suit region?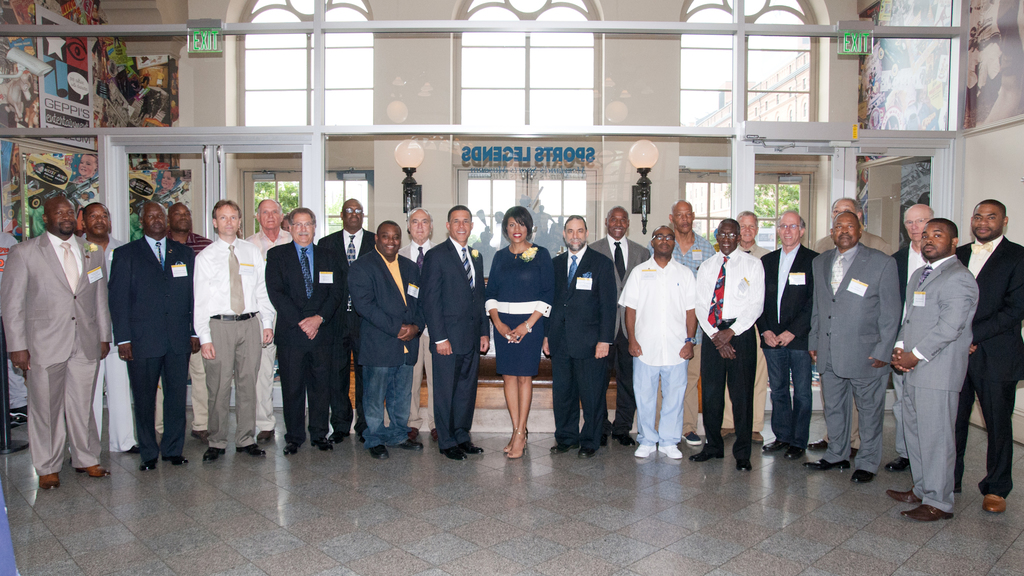
{"left": 419, "top": 231, "right": 490, "bottom": 449}
